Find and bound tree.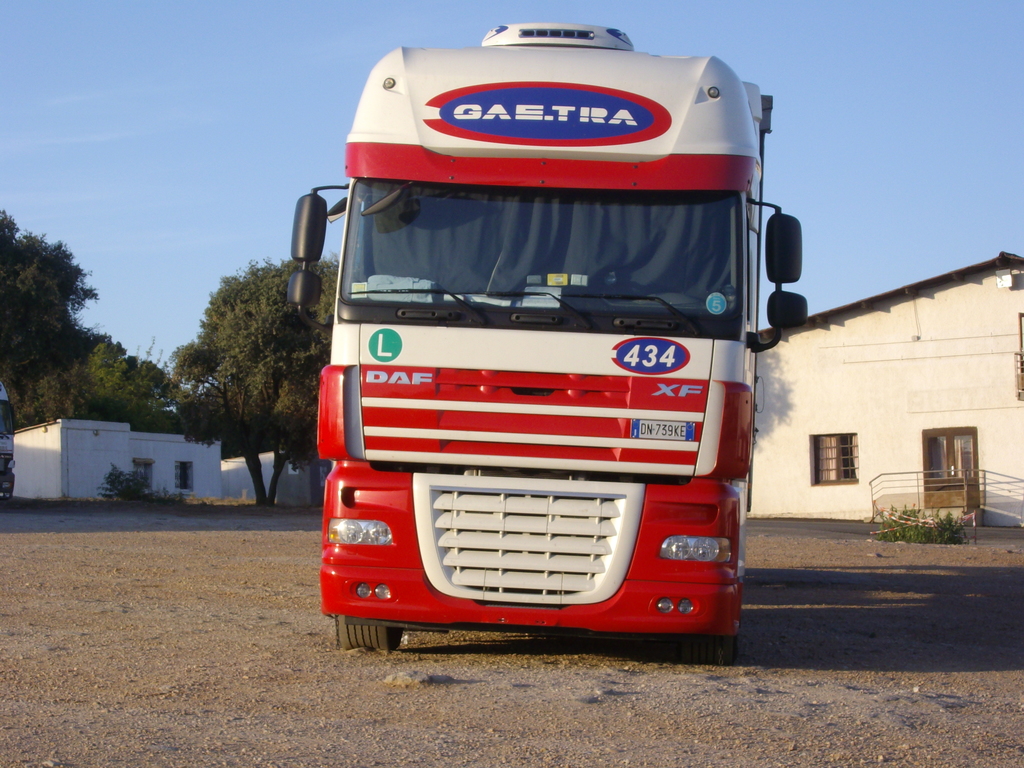
Bound: bbox(0, 203, 106, 408).
